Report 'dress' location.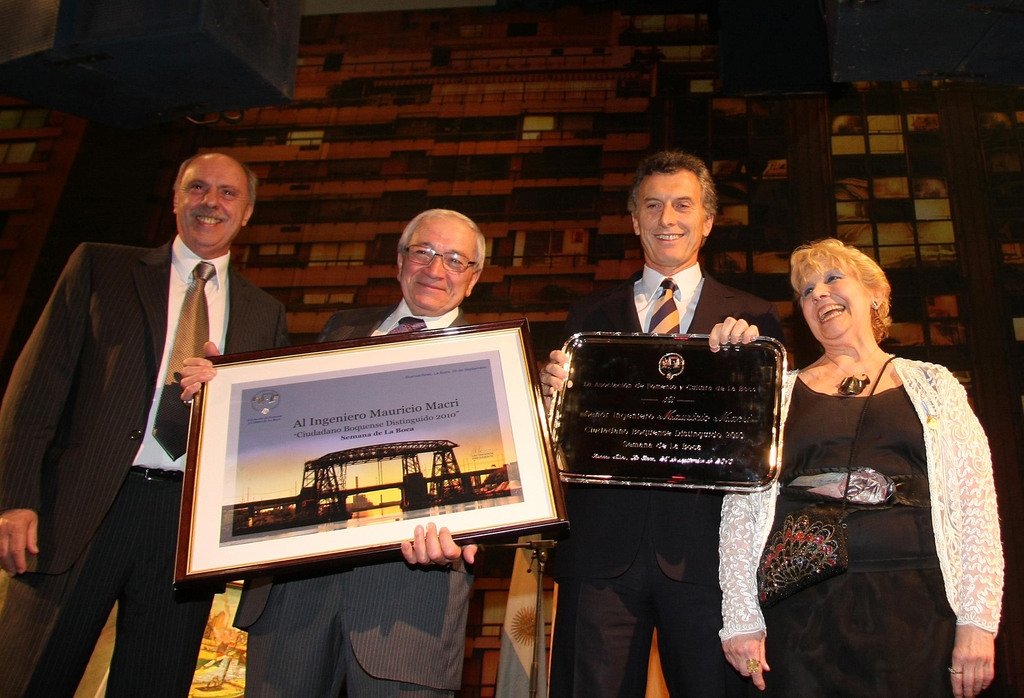
Report: (717,365,1012,697).
